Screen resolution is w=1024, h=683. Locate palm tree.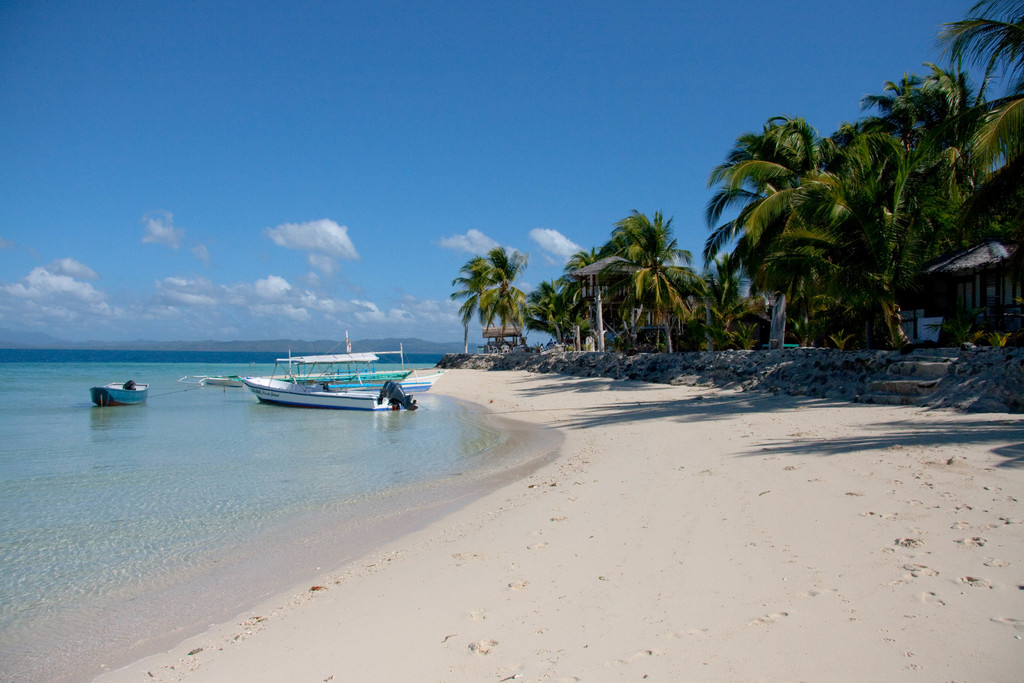
466/248/506/359.
